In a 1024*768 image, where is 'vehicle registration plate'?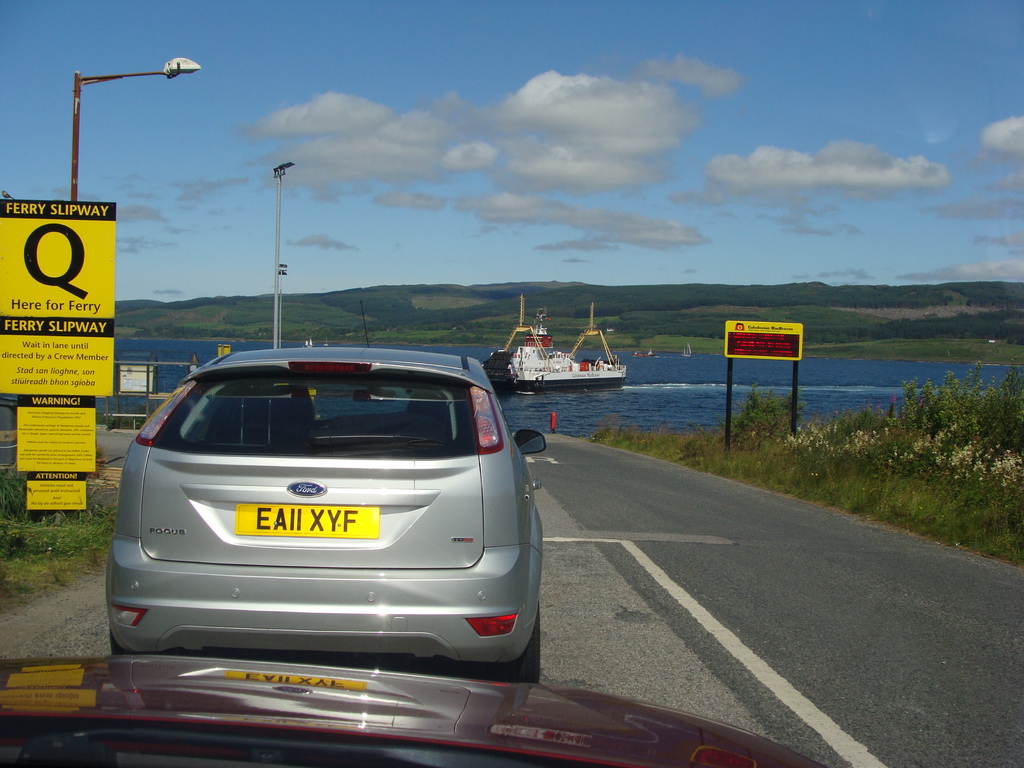
locate(234, 506, 377, 540).
